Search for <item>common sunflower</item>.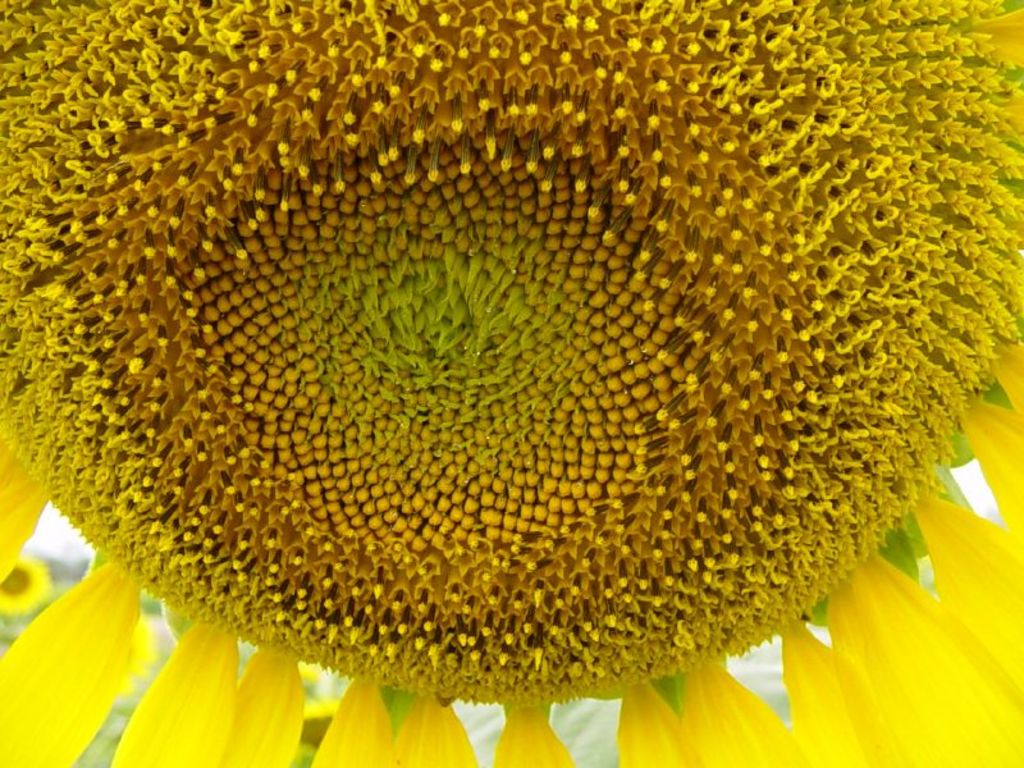
Found at {"left": 0, "top": 0, "right": 1023, "bottom": 767}.
